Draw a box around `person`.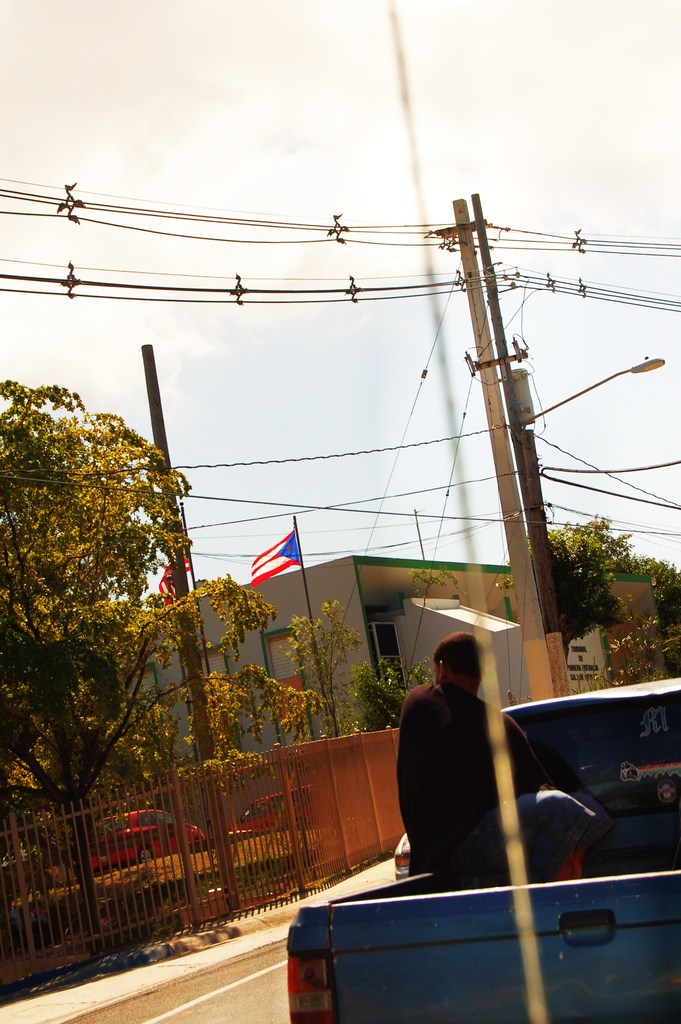
<region>388, 611, 551, 912</region>.
